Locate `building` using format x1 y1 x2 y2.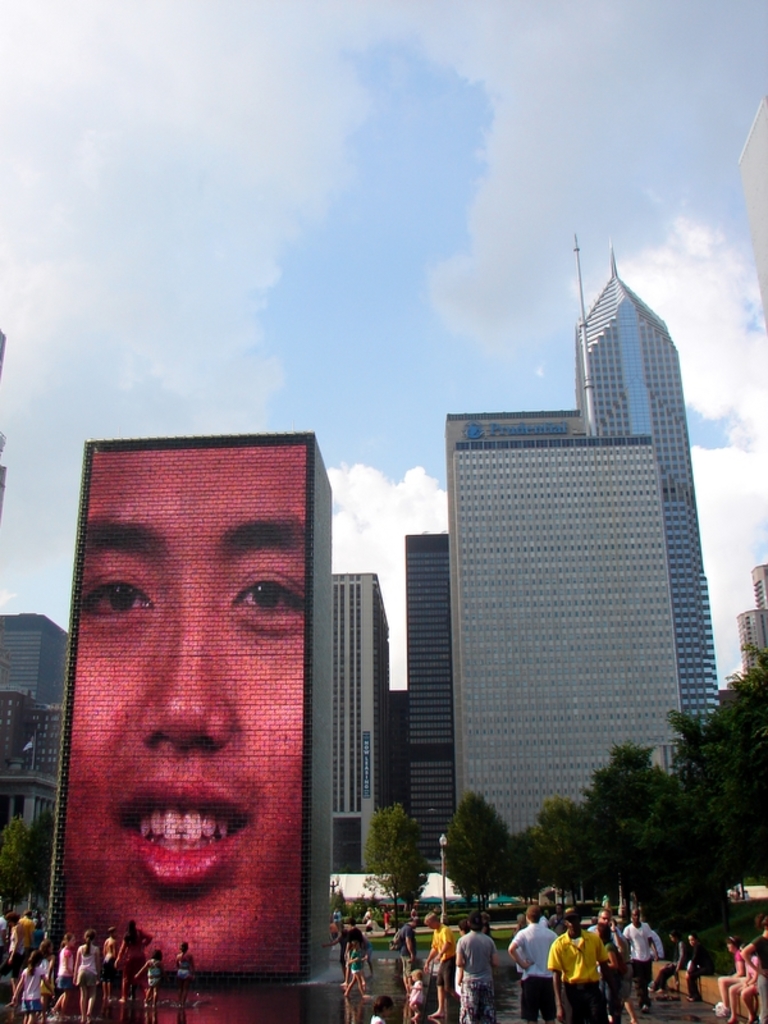
45 435 326 988.
